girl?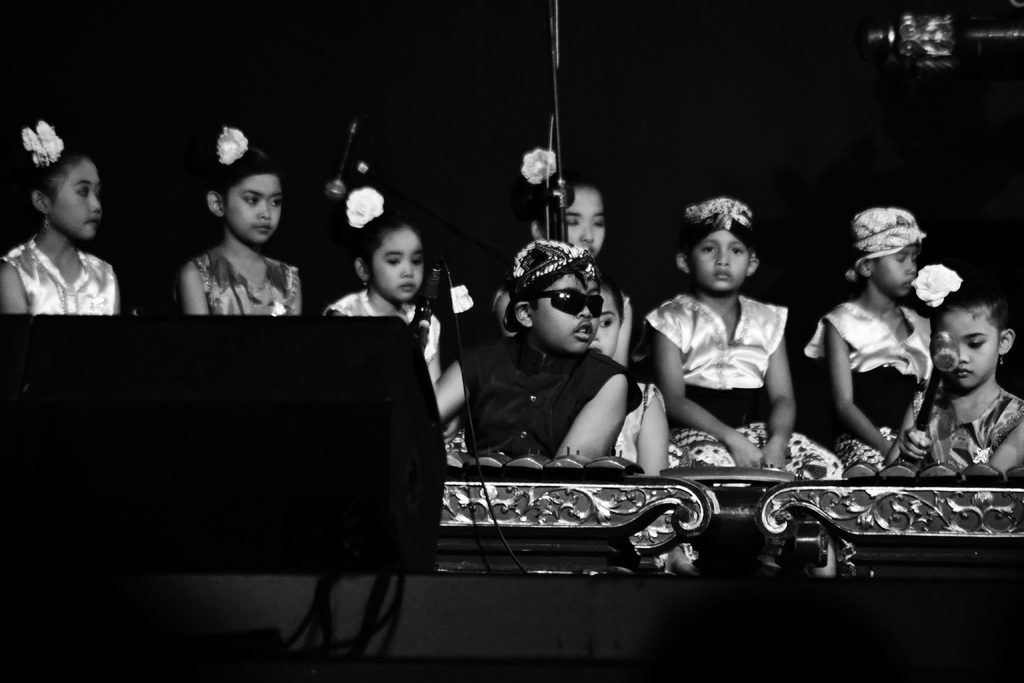
select_region(644, 190, 847, 469)
